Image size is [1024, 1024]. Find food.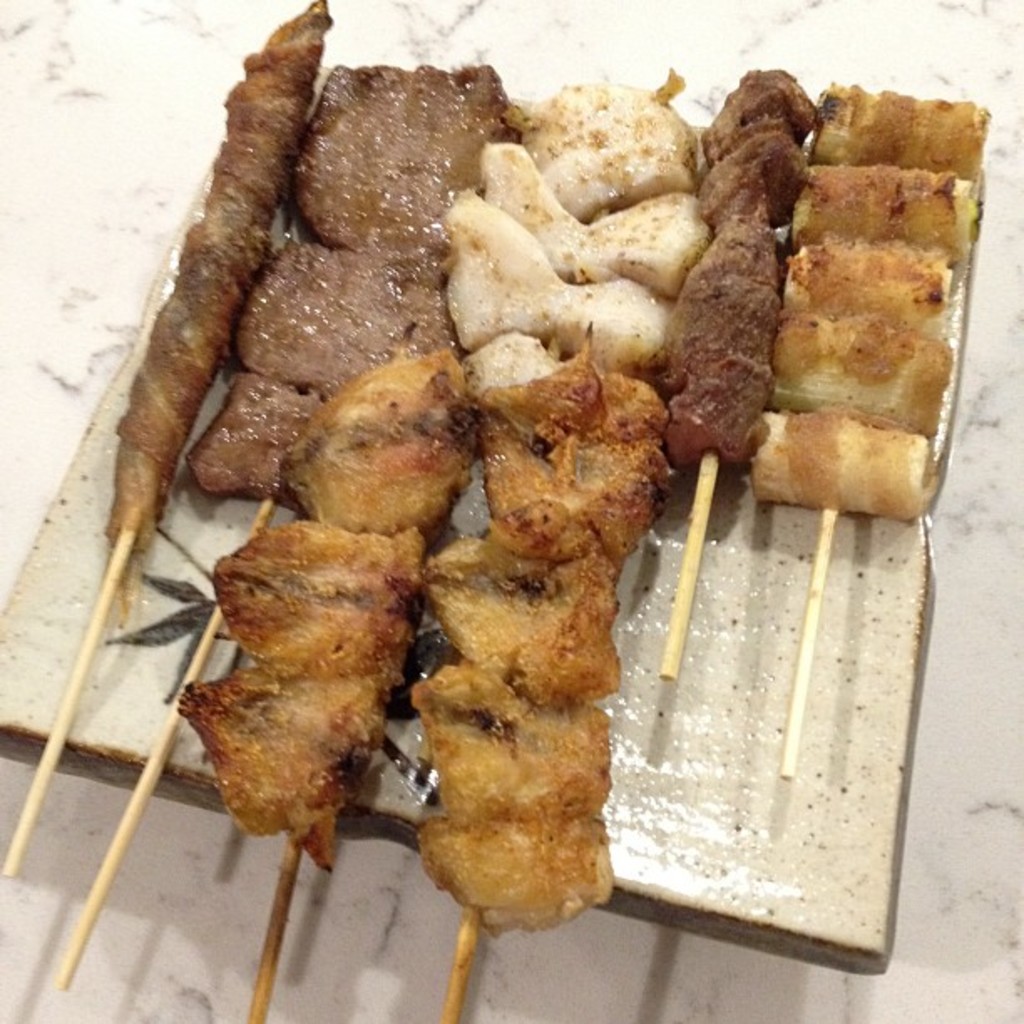
box(500, 65, 696, 224).
